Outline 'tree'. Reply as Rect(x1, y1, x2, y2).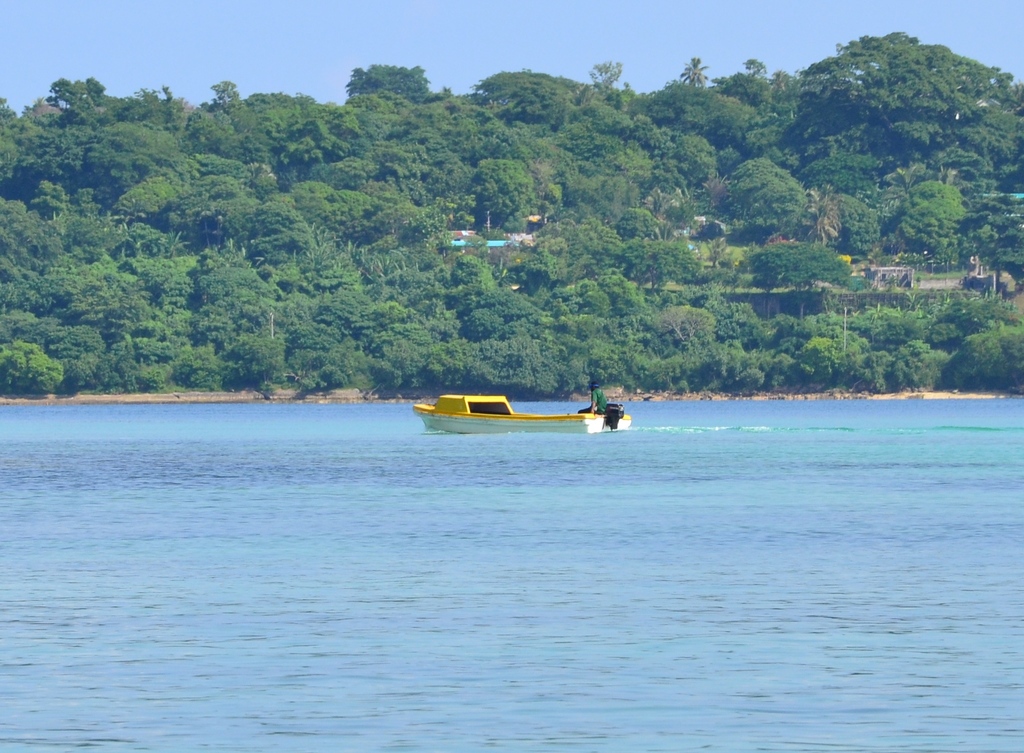
Rect(69, 244, 228, 384).
